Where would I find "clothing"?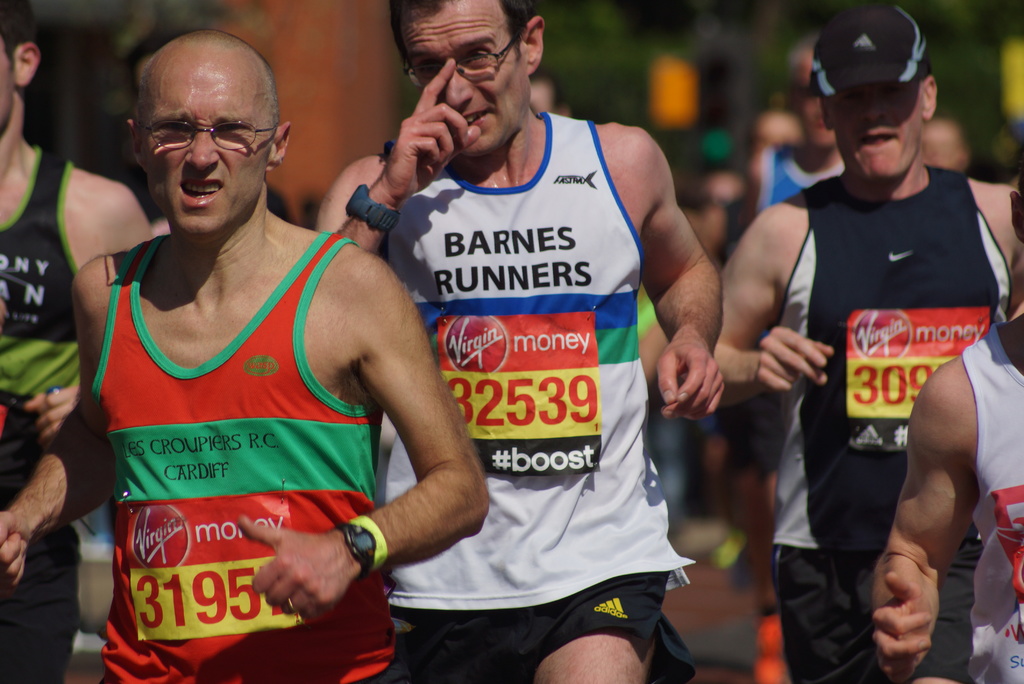
At {"left": 957, "top": 325, "right": 1022, "bottom": 683}.
